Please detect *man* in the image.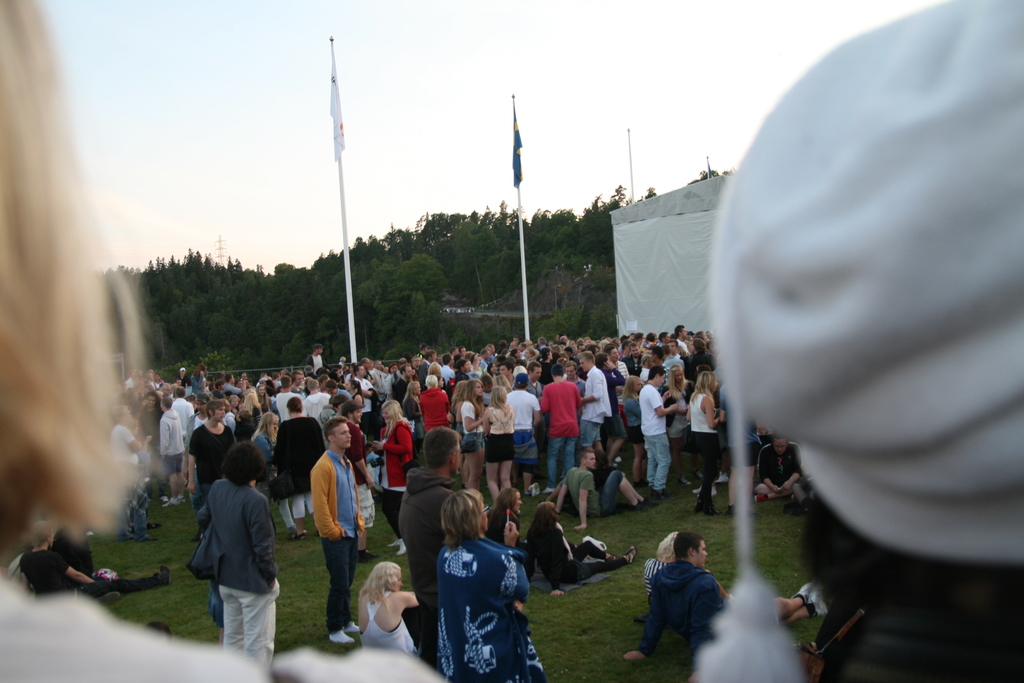
crop(618, 532, 820, 661).
